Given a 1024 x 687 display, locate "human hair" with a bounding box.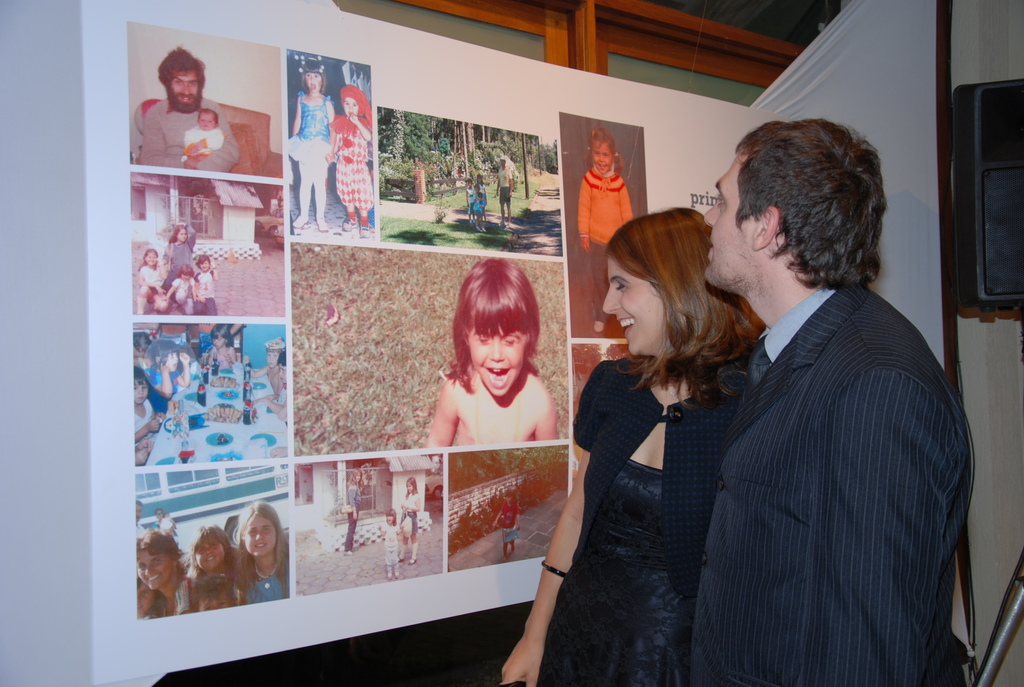
Located: bbox(586, 126, 623, 171).
